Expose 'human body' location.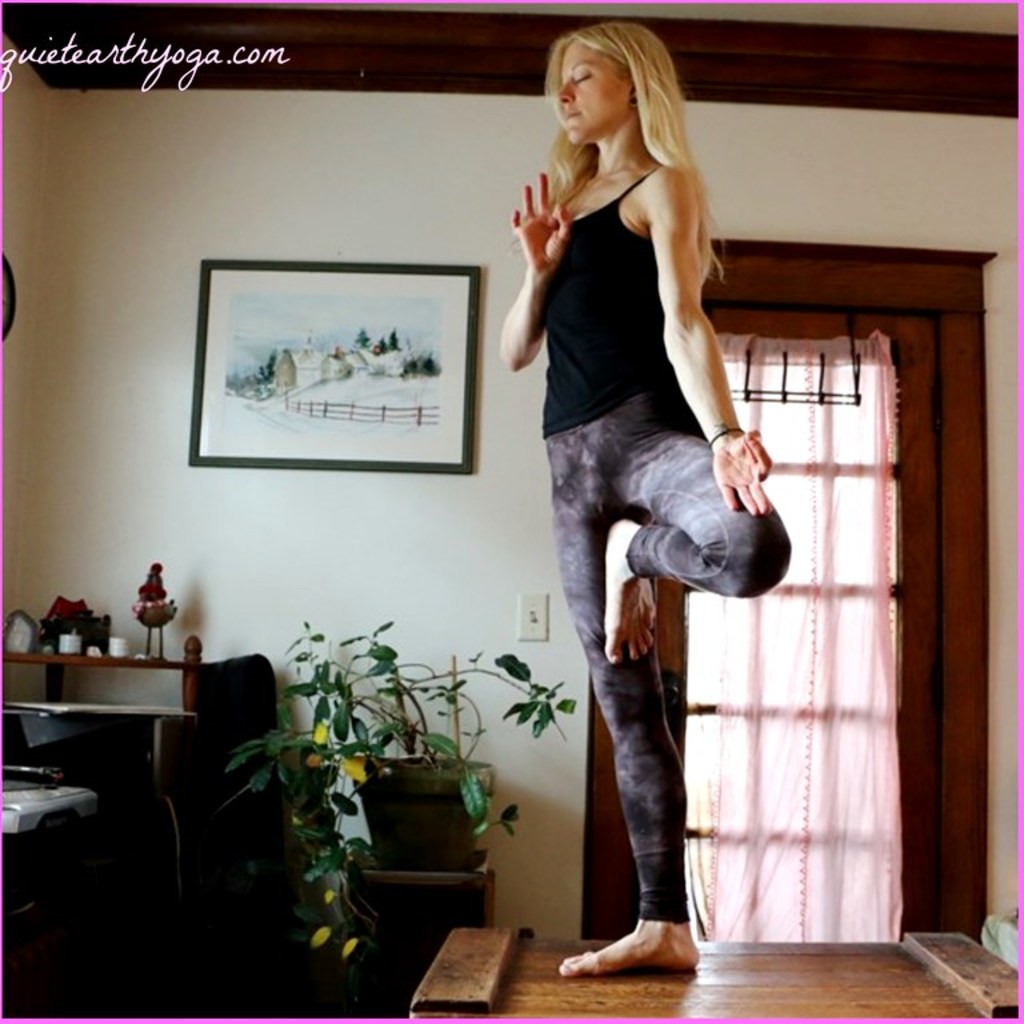
Exposed at <box>505,0,792,916</box>.
